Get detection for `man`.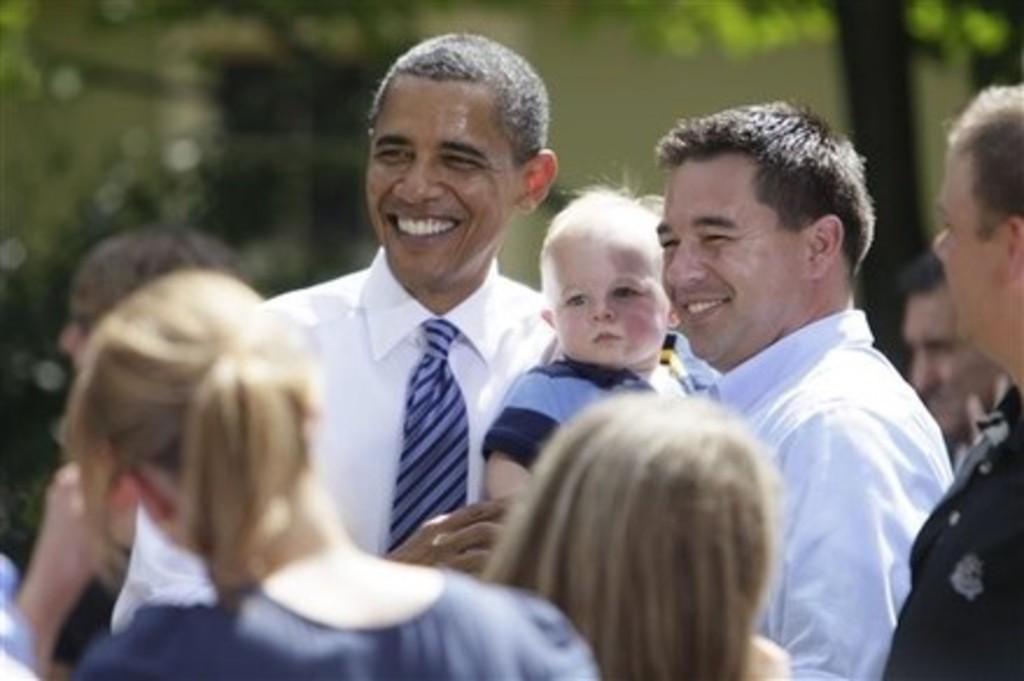
Detection: bbox=(893, 245, 1015, 455).
